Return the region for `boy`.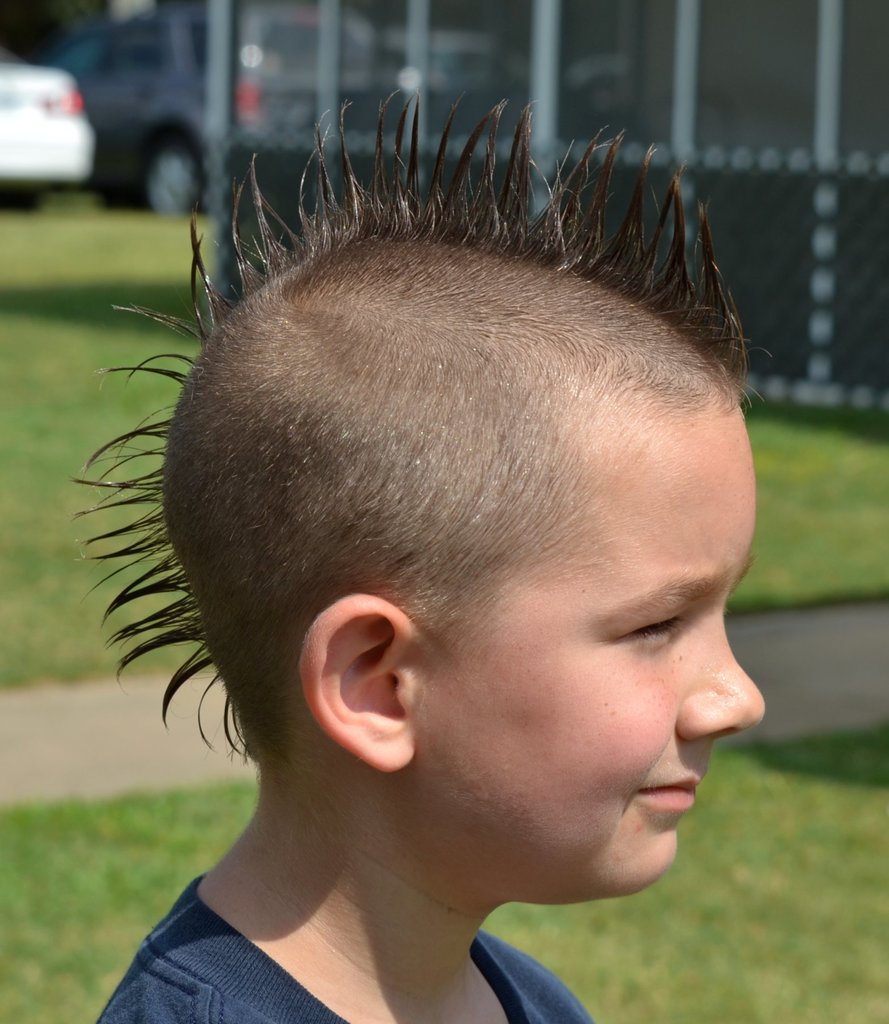
47:79:765:1023.
